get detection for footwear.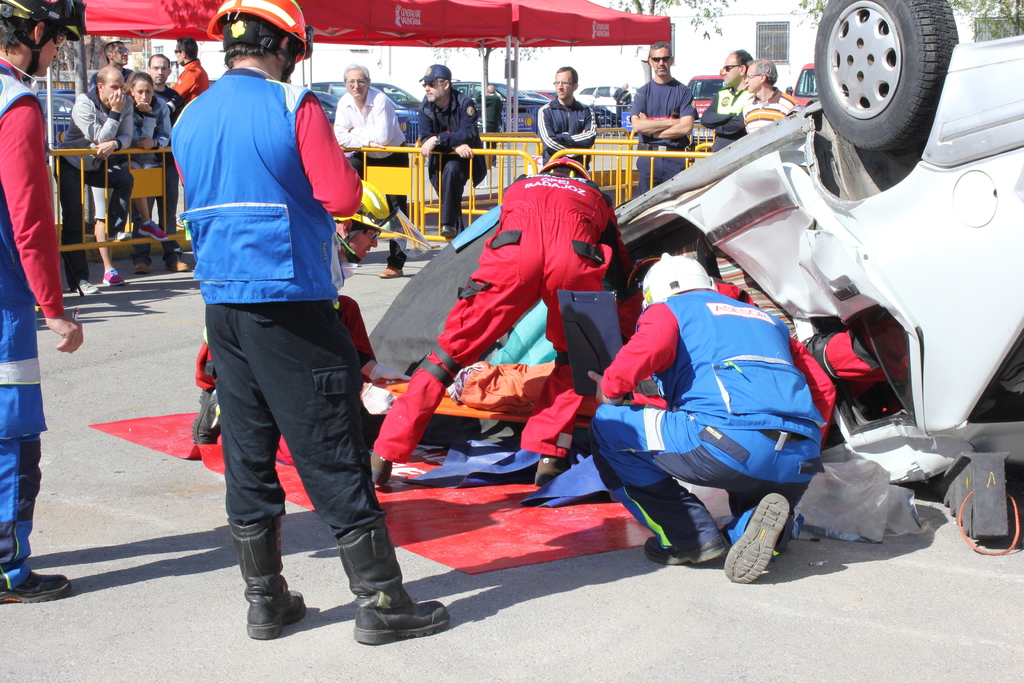
Detection: box=[76, 279, 100, 294].
